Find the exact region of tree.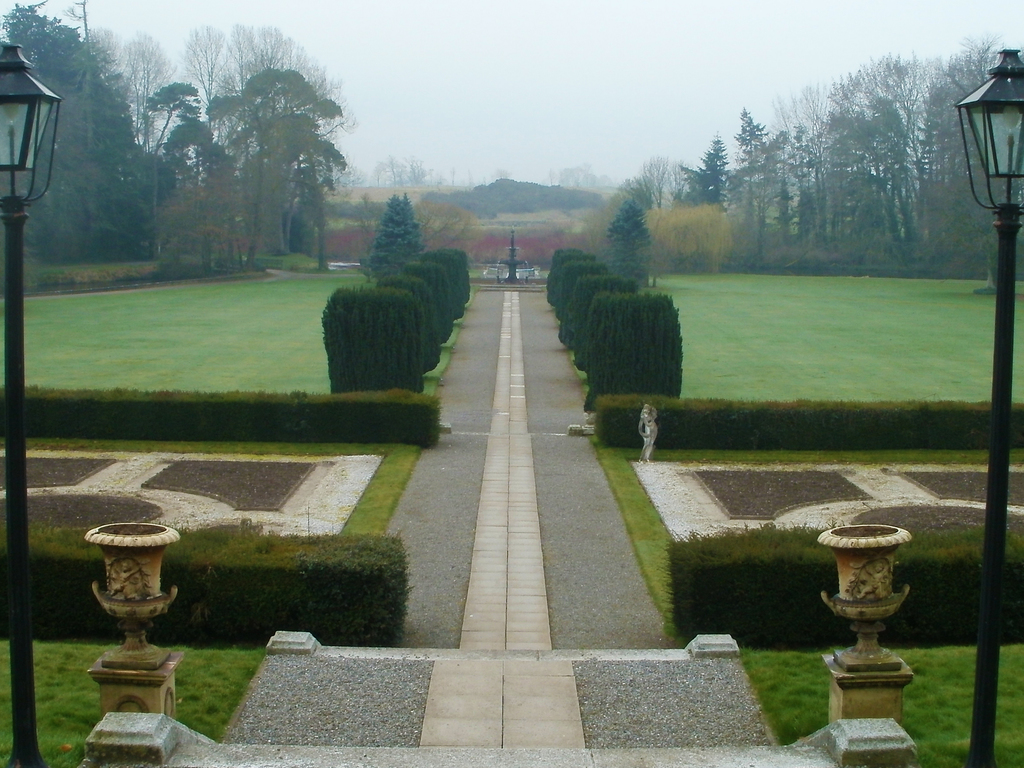
Exact region: <box>734,101,772,193</box>.
